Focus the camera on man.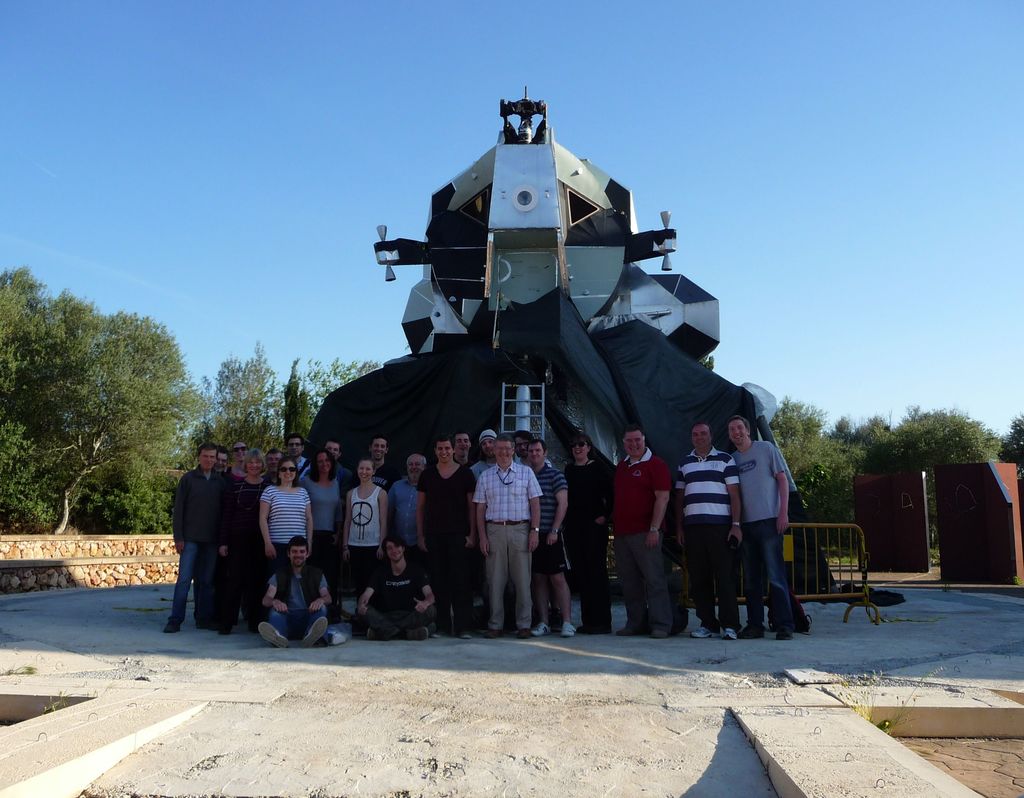
Focus region: 234:434:252:484.
